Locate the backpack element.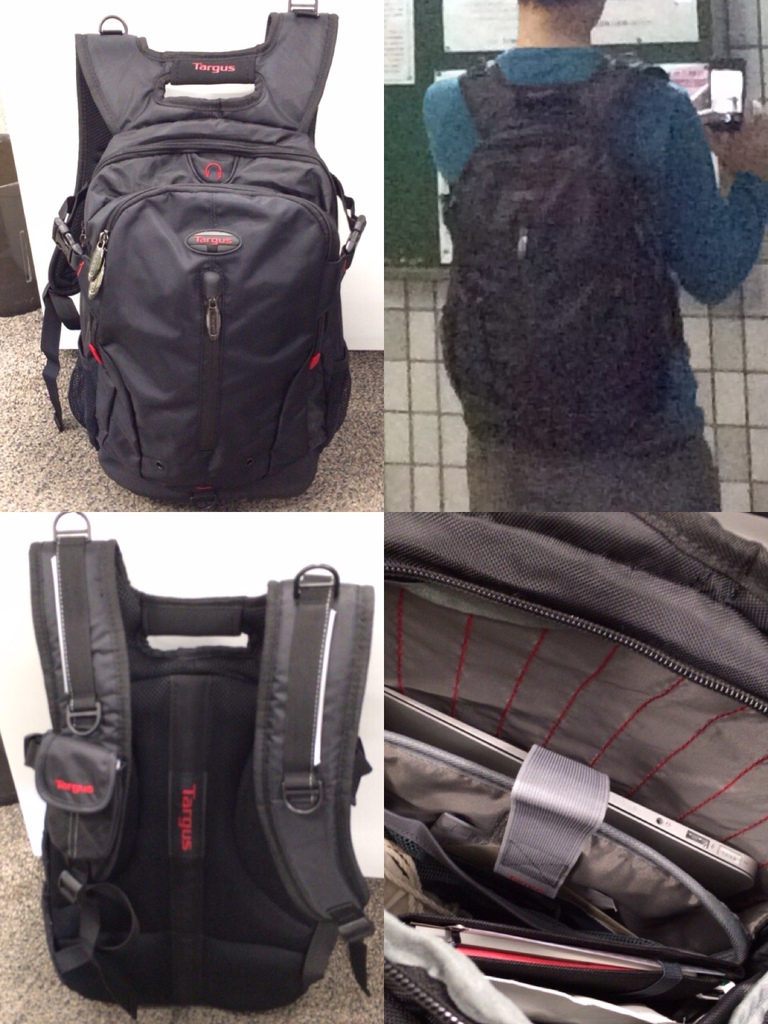
Element bbox: box=[38, 8, 367, 513].
